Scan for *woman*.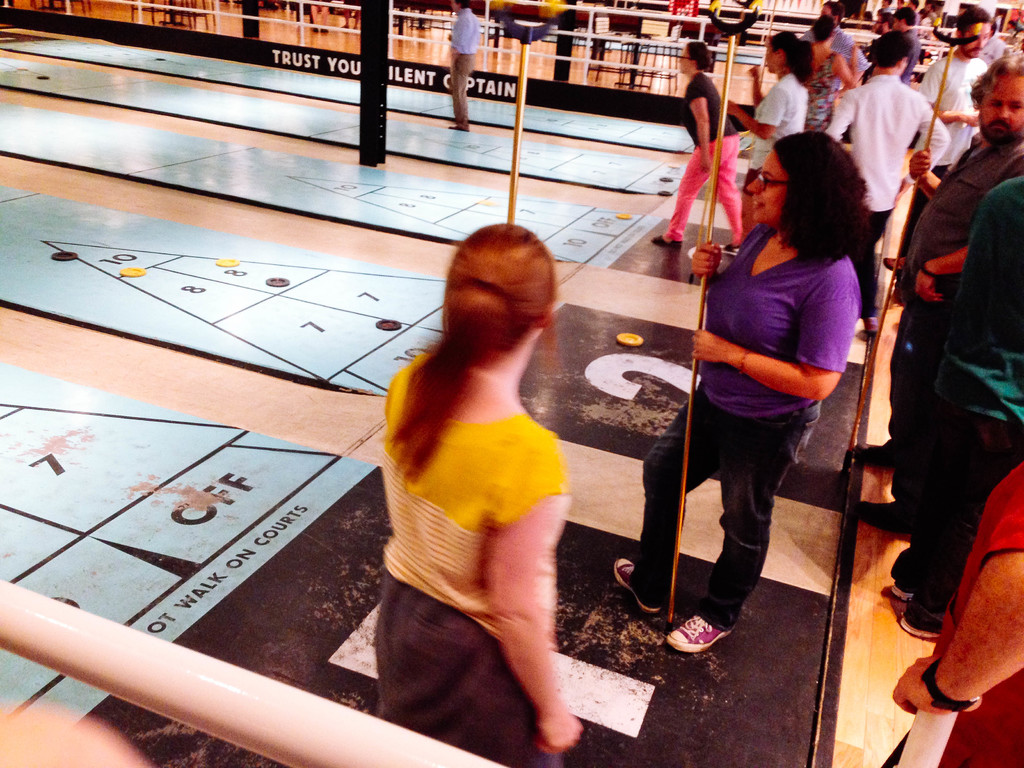
Scan result: left=805, top=22, right=866, bottom=135.
